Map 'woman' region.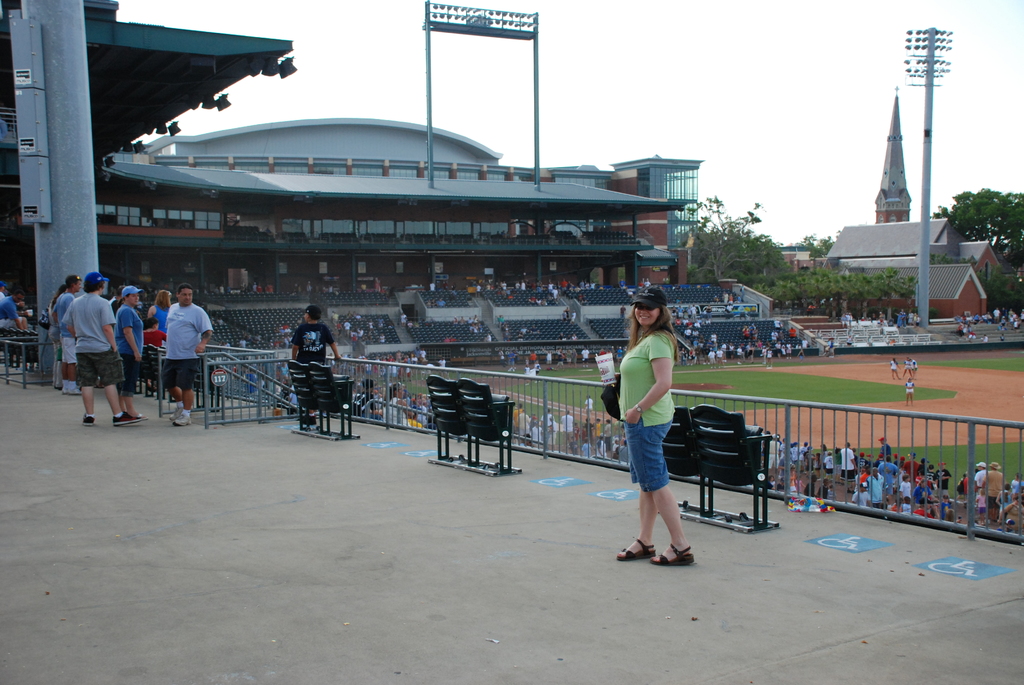
Mapped to <region>616, 292, 734, 585</region>.
